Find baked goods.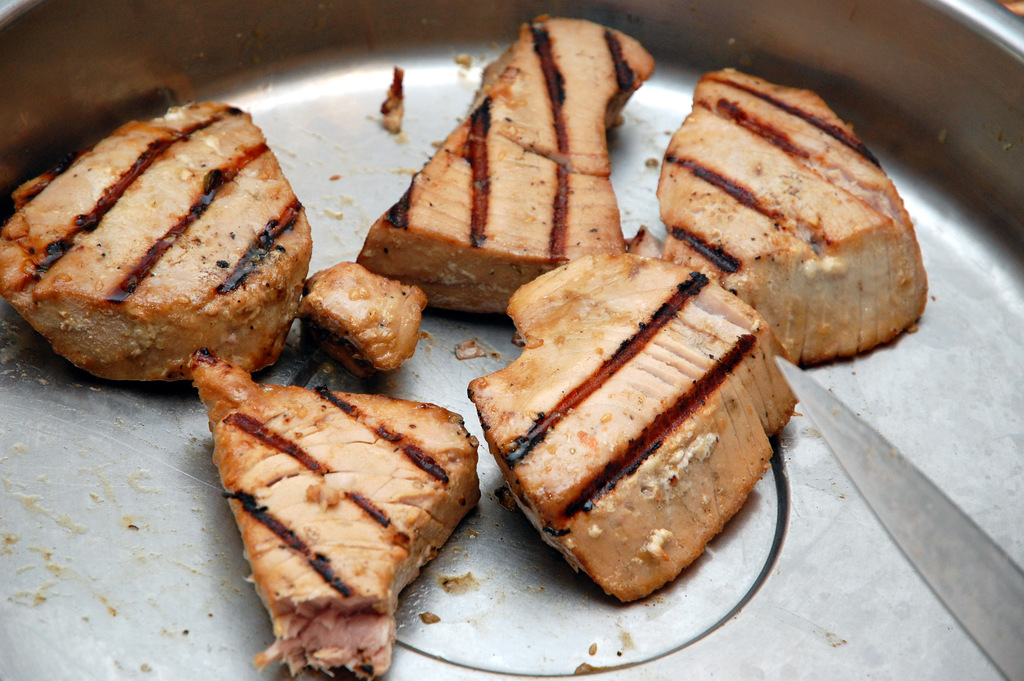
[184, 345, 477, 678].
